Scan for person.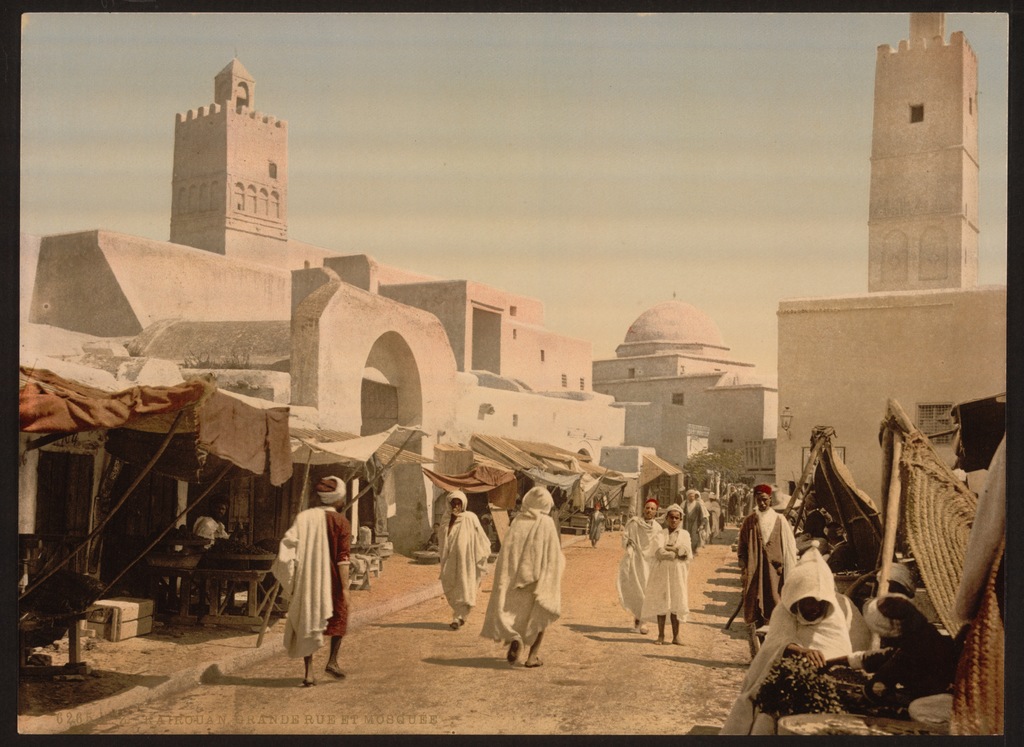
Scan result: (left=278, top=477, right=365, bottom=682).
